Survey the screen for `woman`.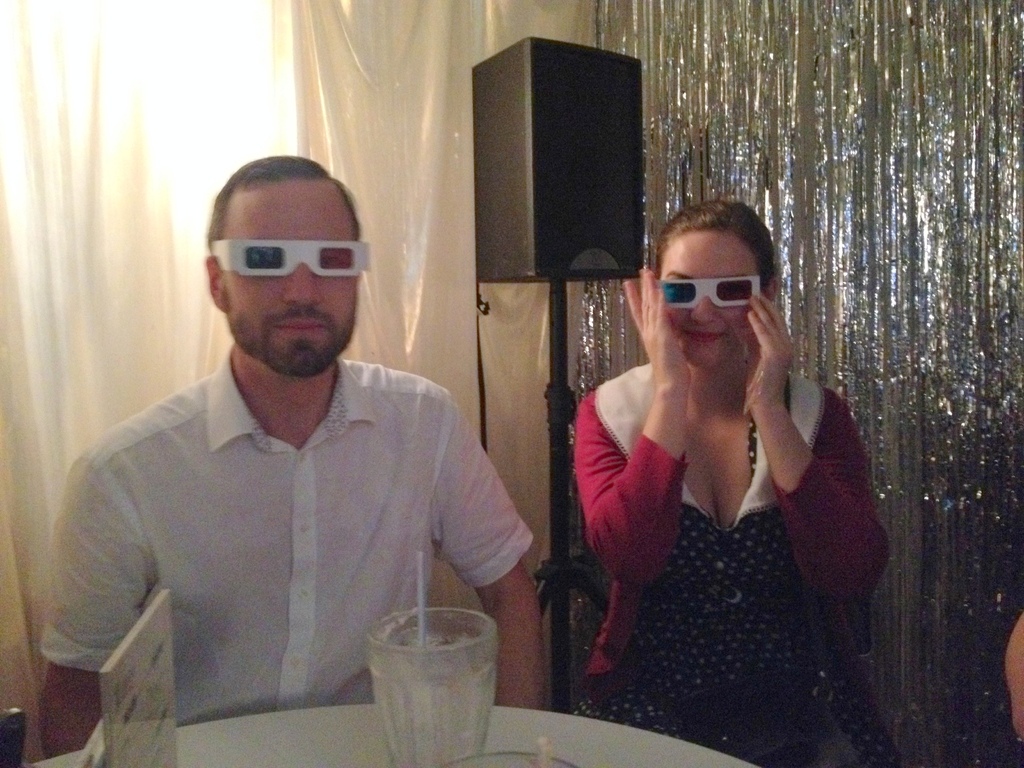
Survey found: [x1=547, y1=205, x2=884, y2=740].
